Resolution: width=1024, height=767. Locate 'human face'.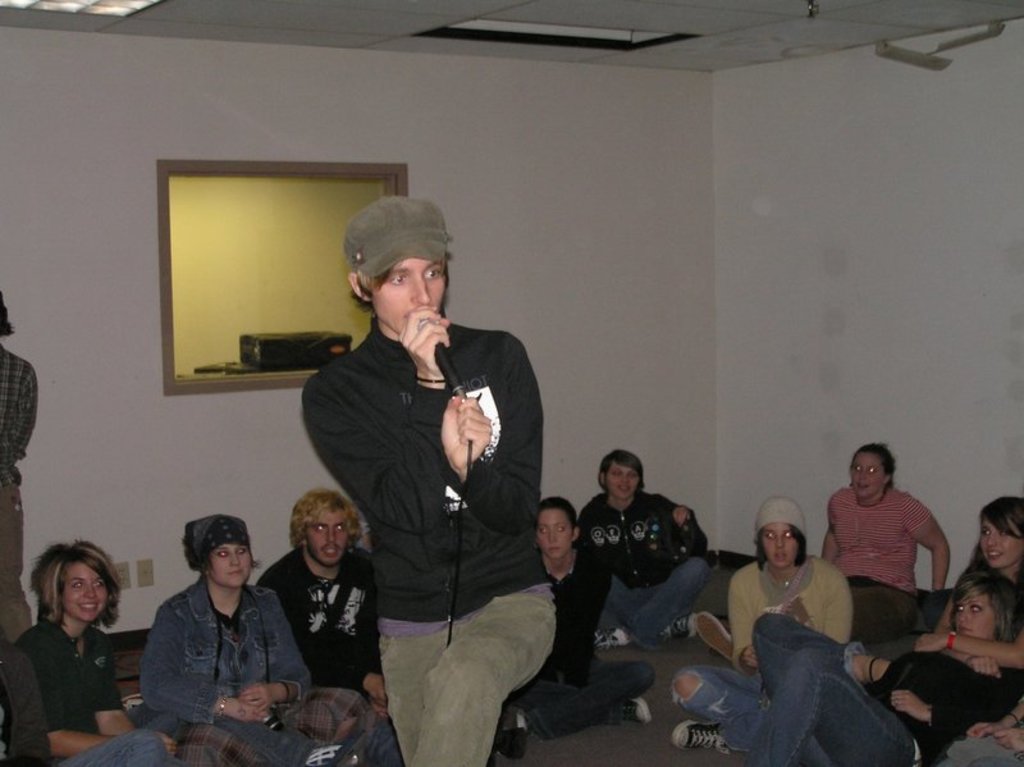
bbox(979, 520, 1023, 570).
